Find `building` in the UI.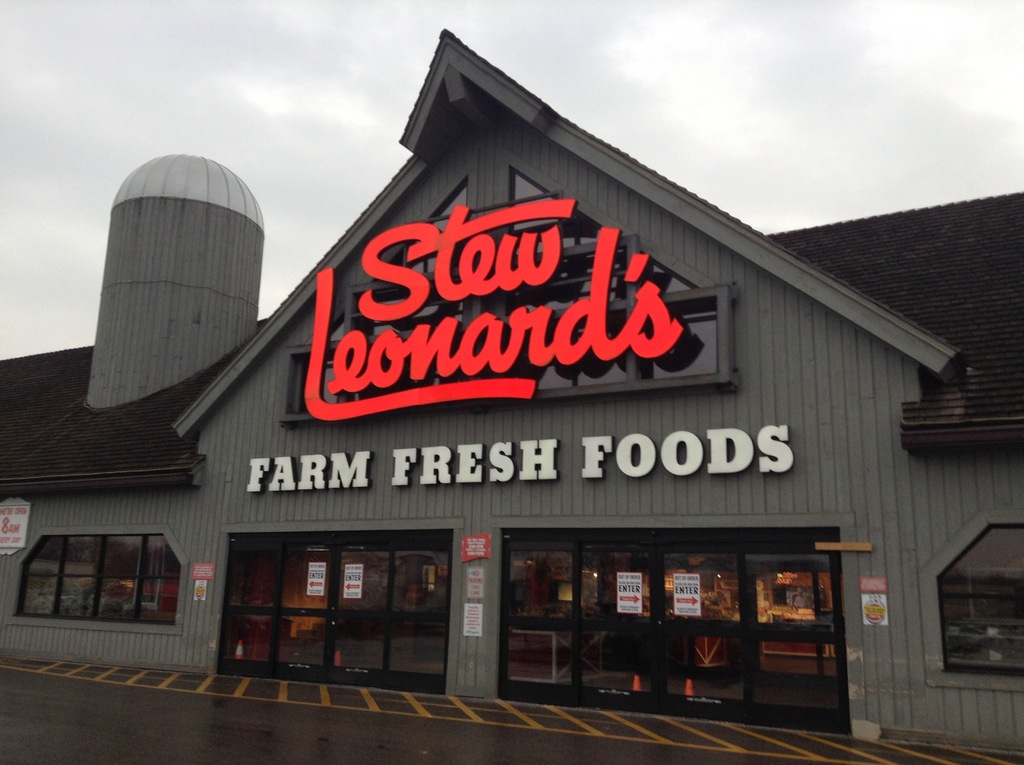
UI element at locate(3, 36, 1023, 756).
